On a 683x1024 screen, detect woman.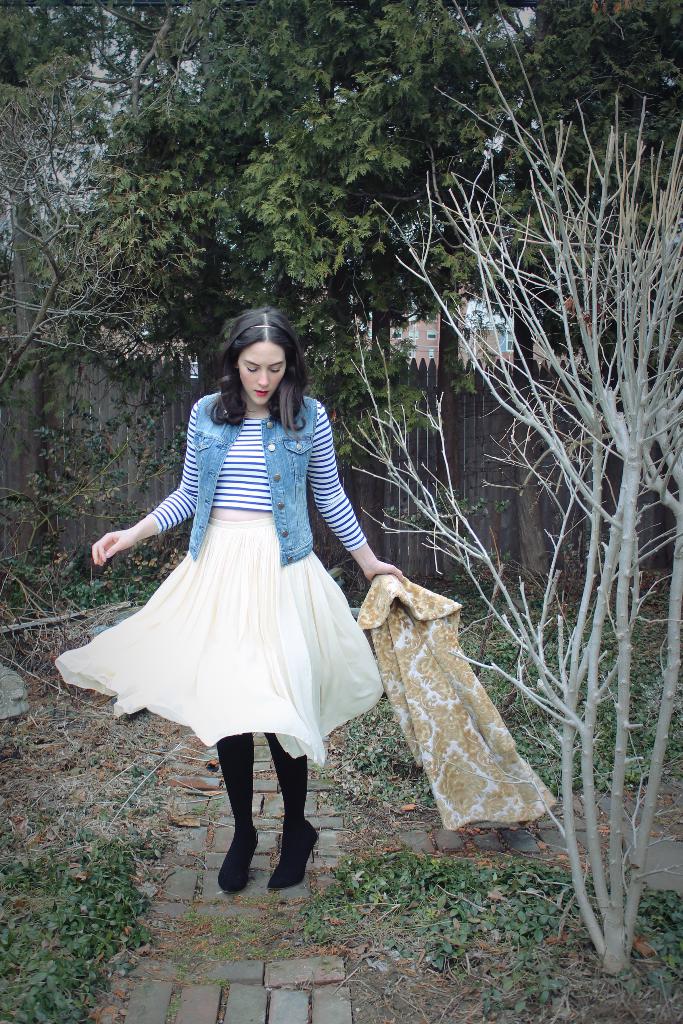
locate(66, 328, 396, 821).
